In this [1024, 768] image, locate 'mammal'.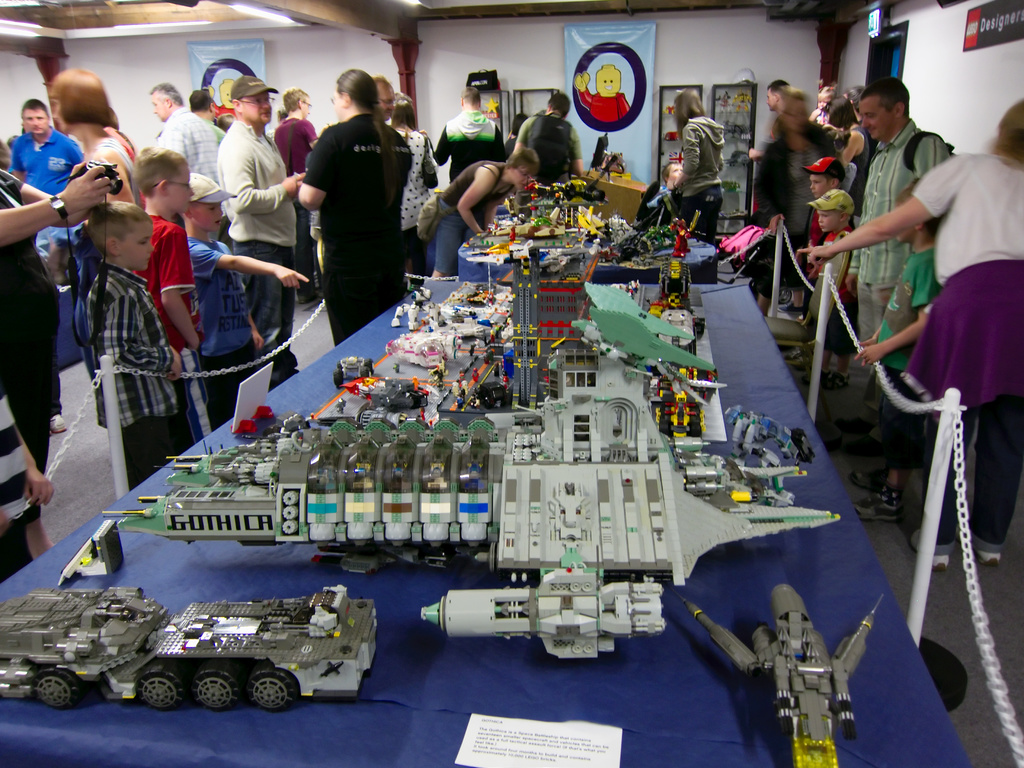
Bounding box: (x1=651, y1=161, x2=687, y2=191).
